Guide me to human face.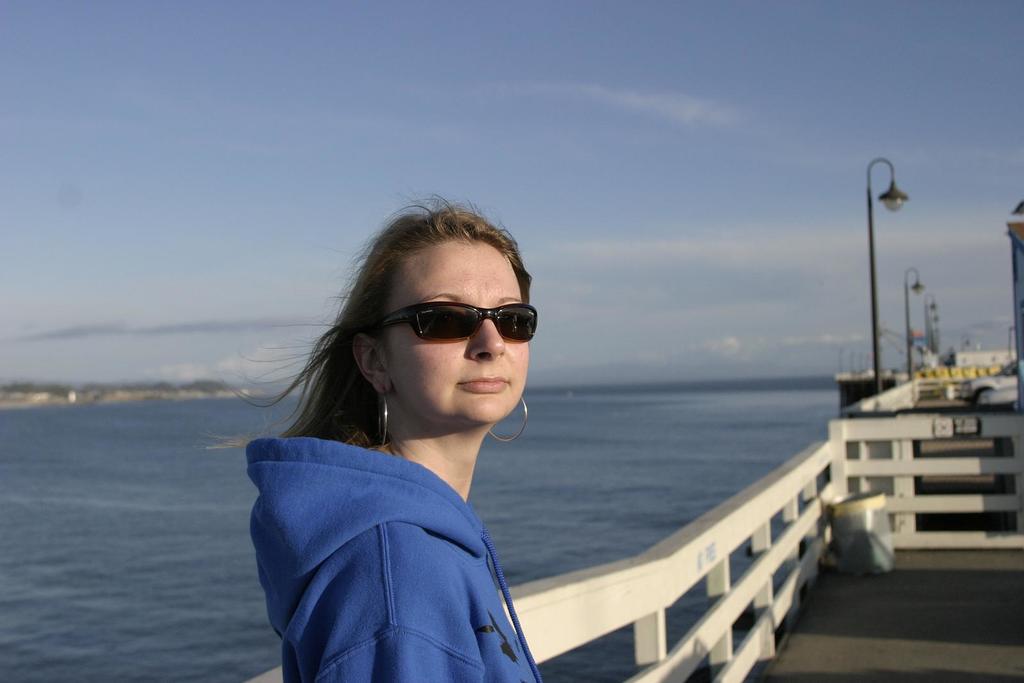
Guidance: <bbox>384, 242, 528, 422</bbox>.
